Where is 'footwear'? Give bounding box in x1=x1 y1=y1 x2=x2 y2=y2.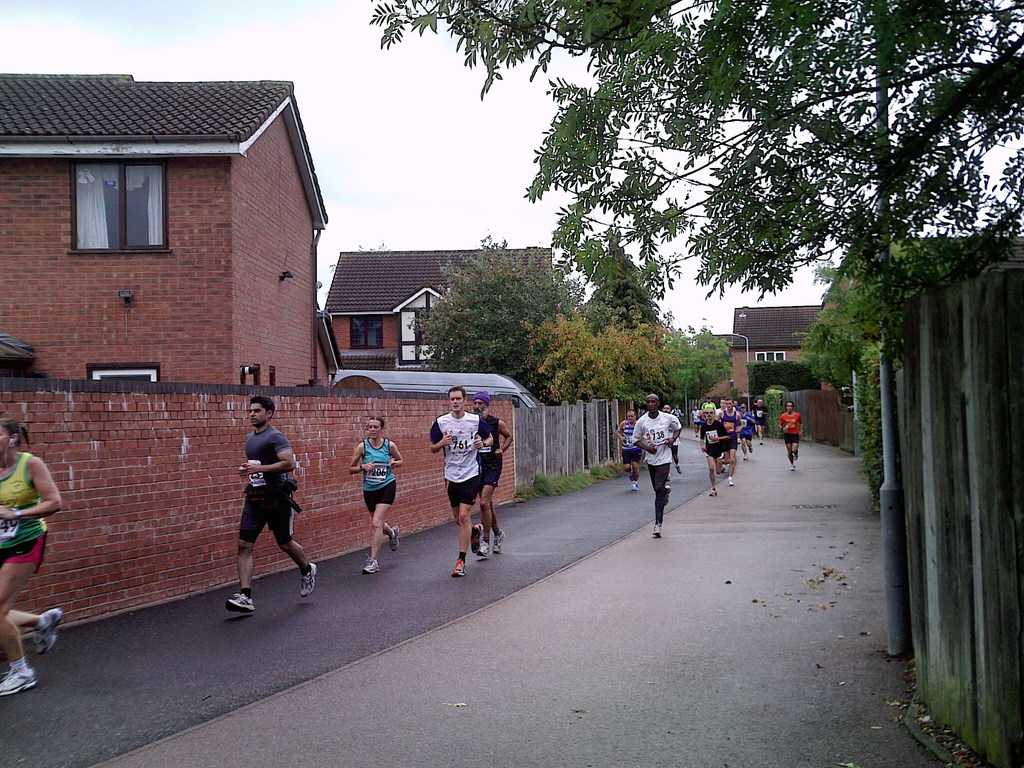
x1=629 y1=477 x2=641 y2=495.
